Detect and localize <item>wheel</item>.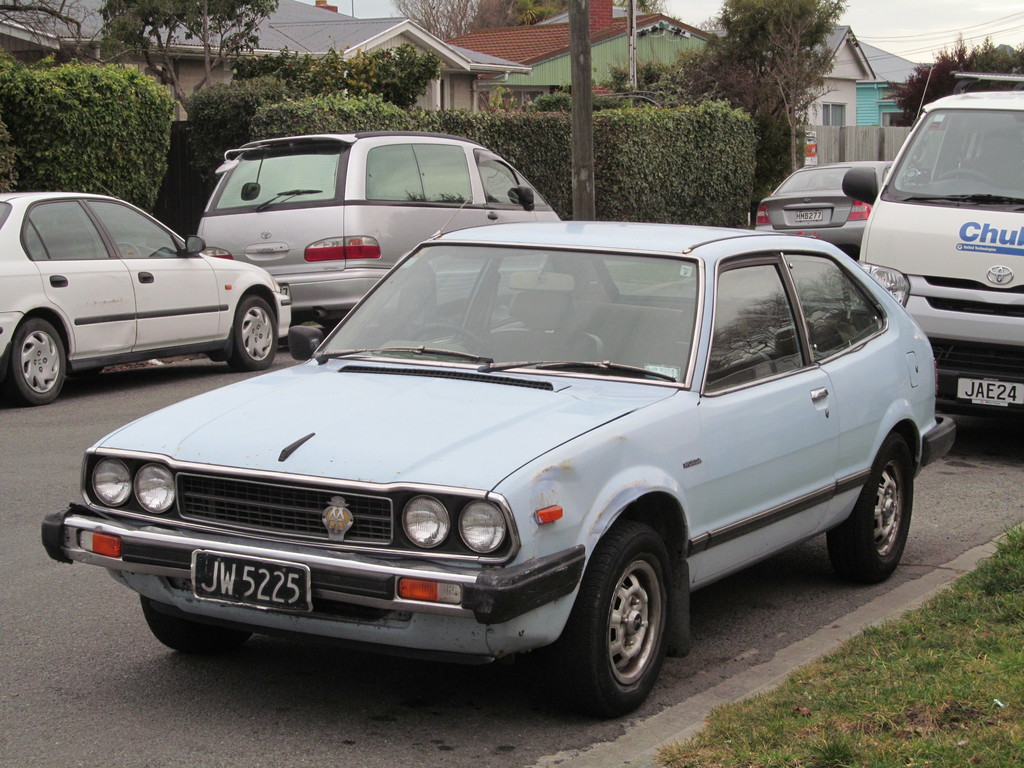
Localized at <box>410,323,491,355</box>.
